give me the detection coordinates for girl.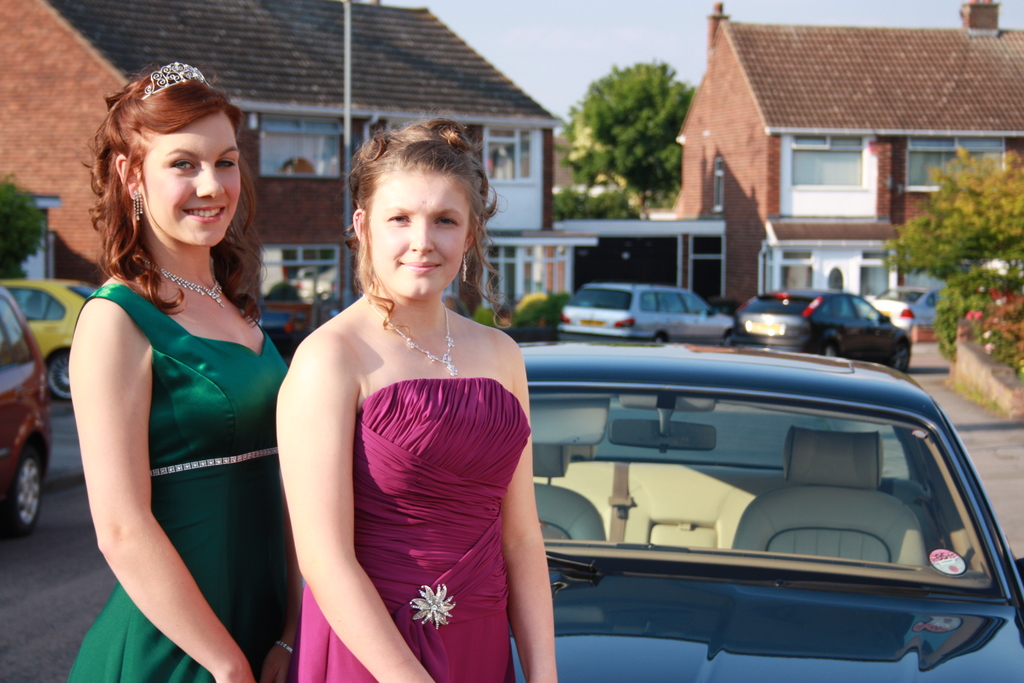
(left=66, top=62, right=291, bottom=682).
